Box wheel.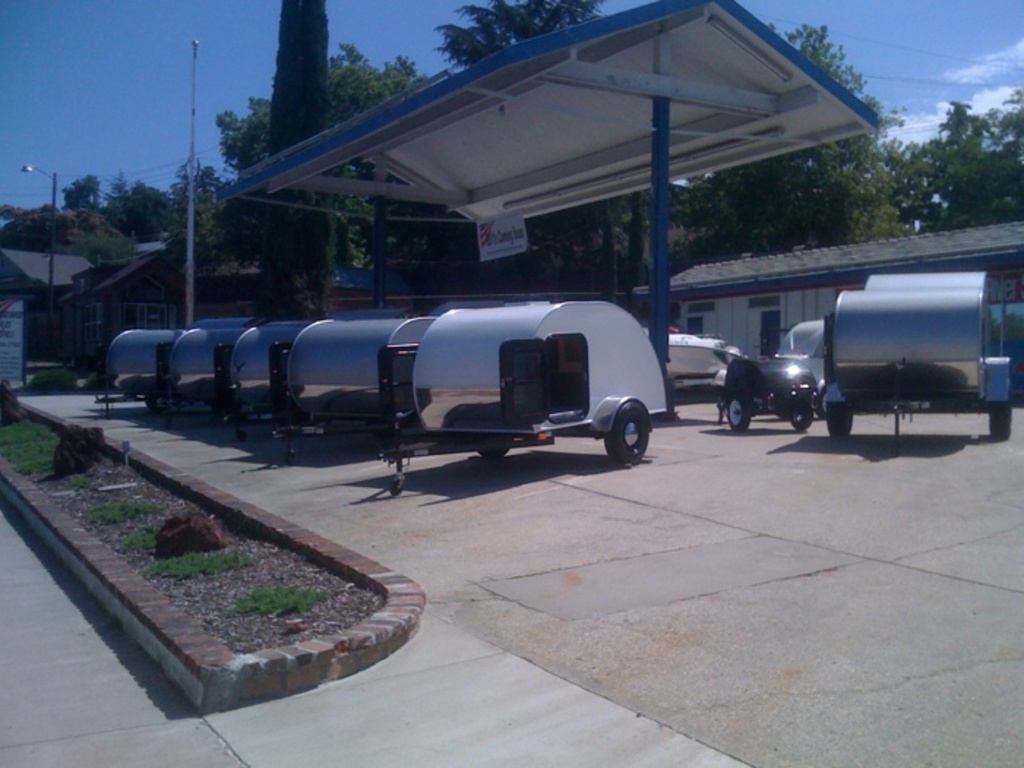
bbox=[613, 404, 650, 464].
